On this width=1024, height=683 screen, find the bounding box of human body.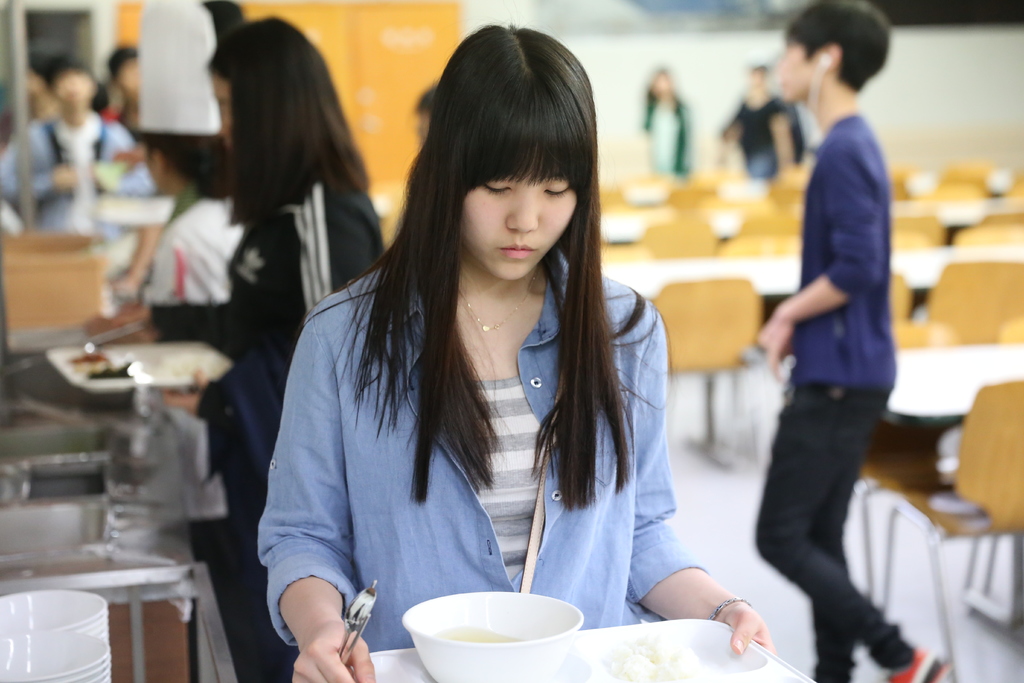
Bounding box: l=644, t=70, r=689, b=177.
